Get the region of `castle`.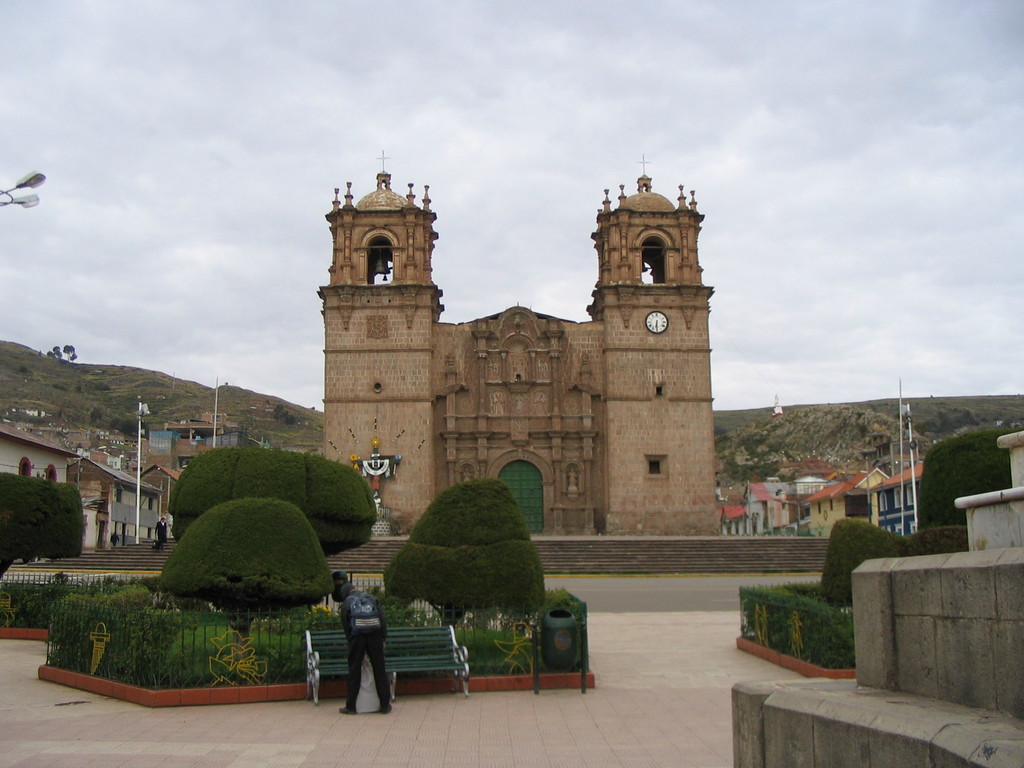
(332,183,687,618).
